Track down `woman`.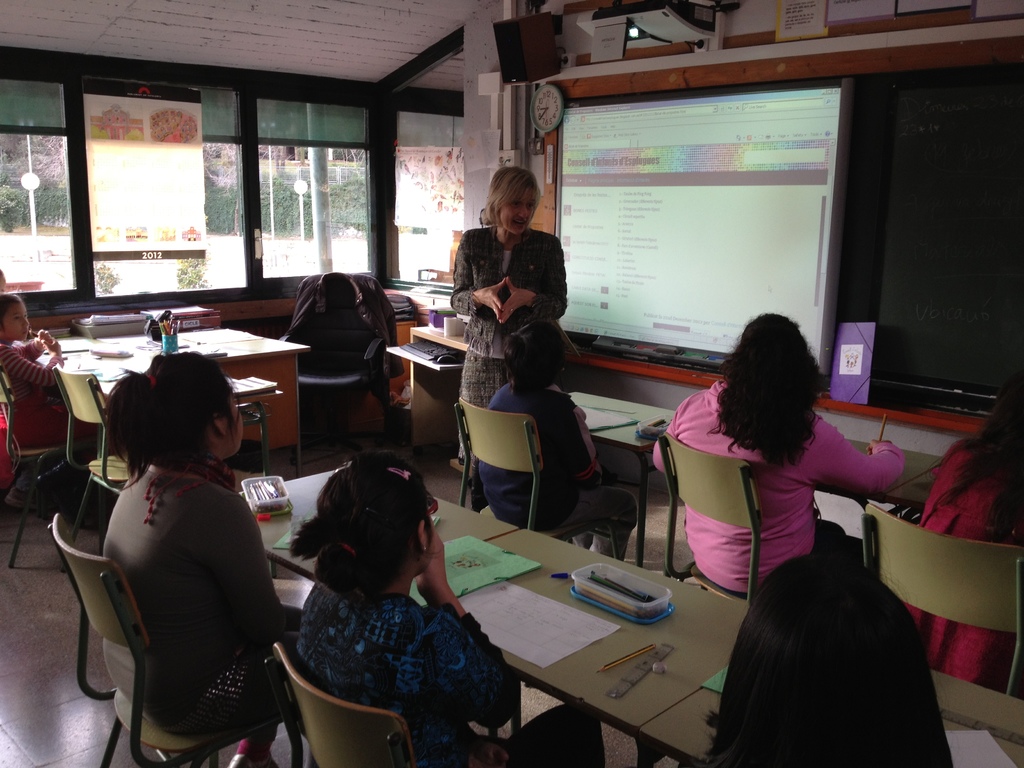
Tracked to bbox=[97, 340, 316, 767].
